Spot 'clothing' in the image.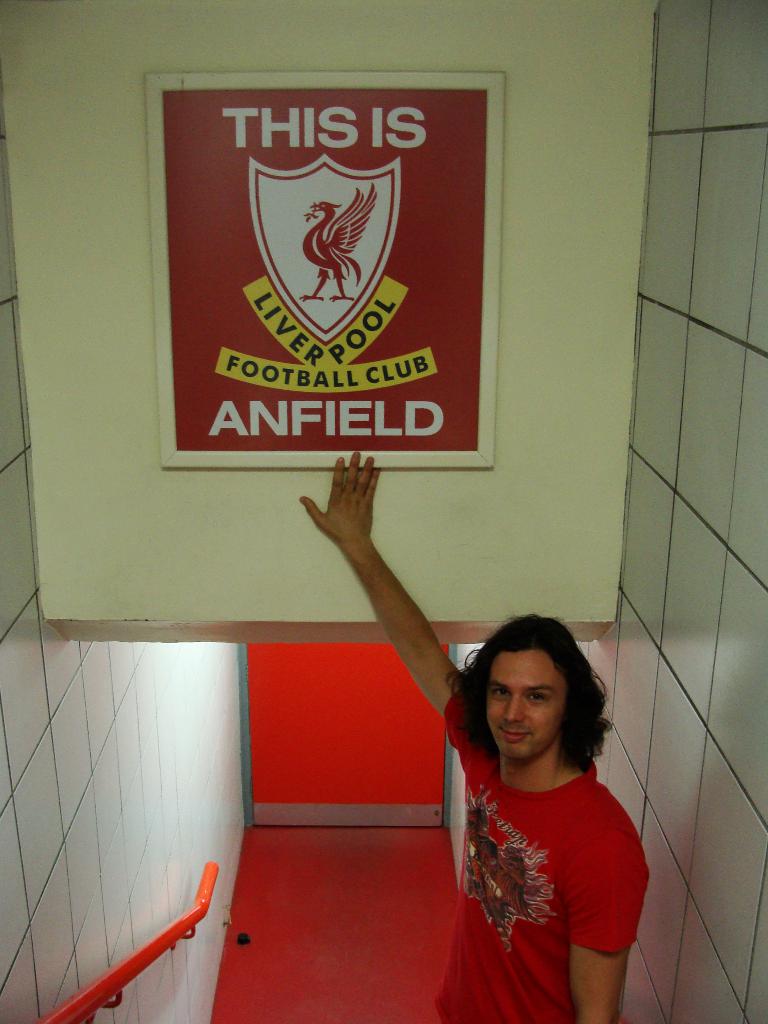
'clothing' found at {"left": 434, "top": 724, "right": 651, "bottom": 998}.
